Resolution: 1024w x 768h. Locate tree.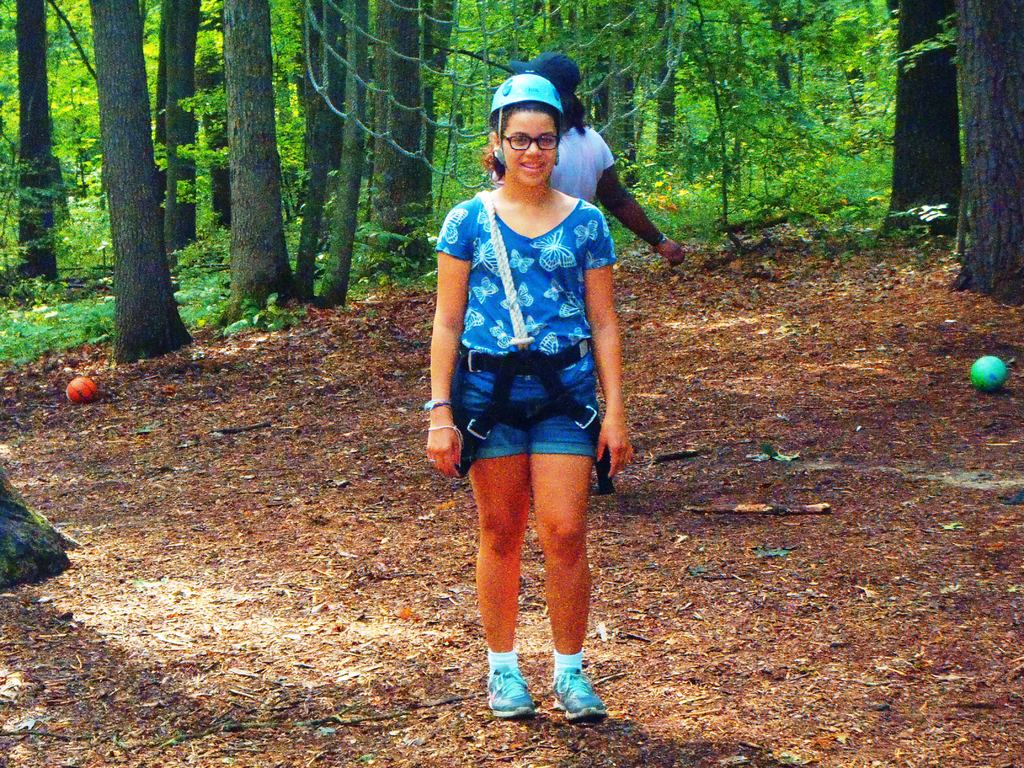
bbox(212, 0, 355, 331).
